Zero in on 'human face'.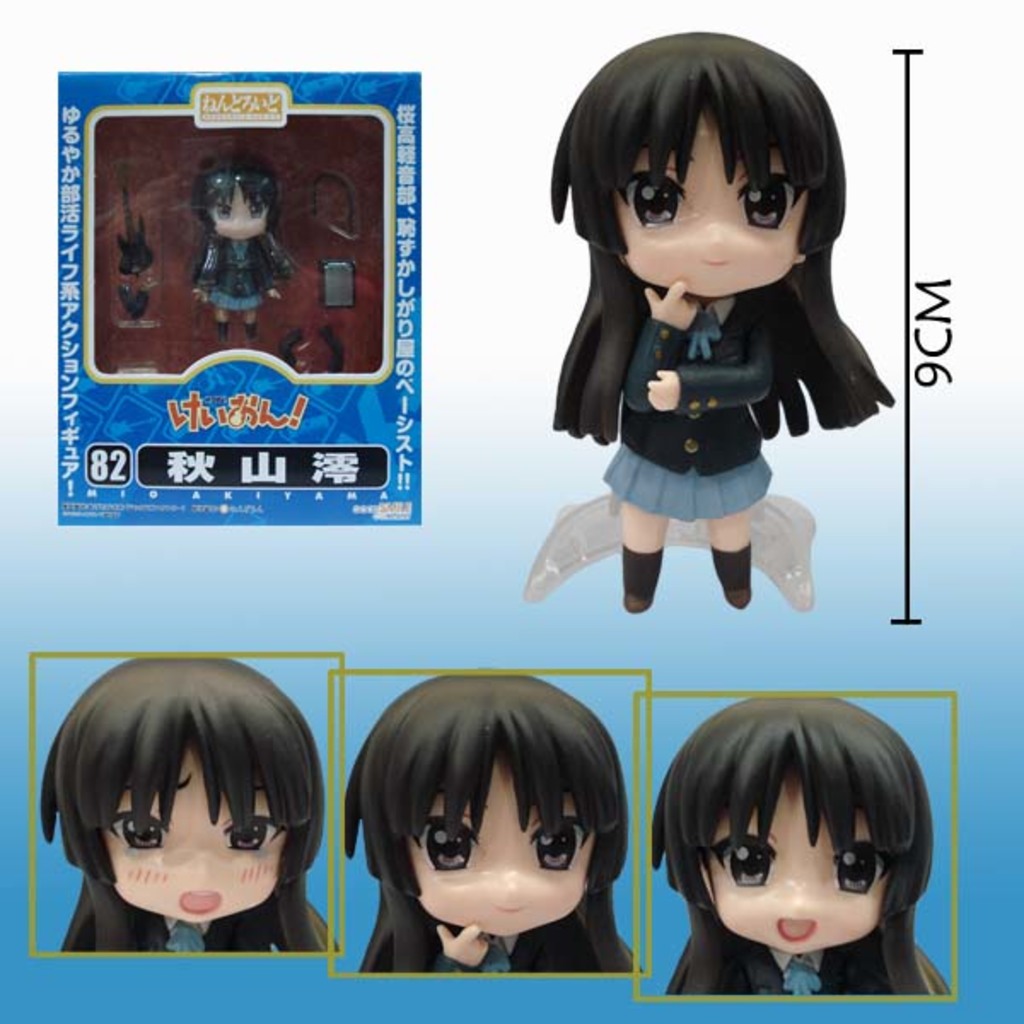
Zeroed in: bbox=(626, 106, 794, 304).
